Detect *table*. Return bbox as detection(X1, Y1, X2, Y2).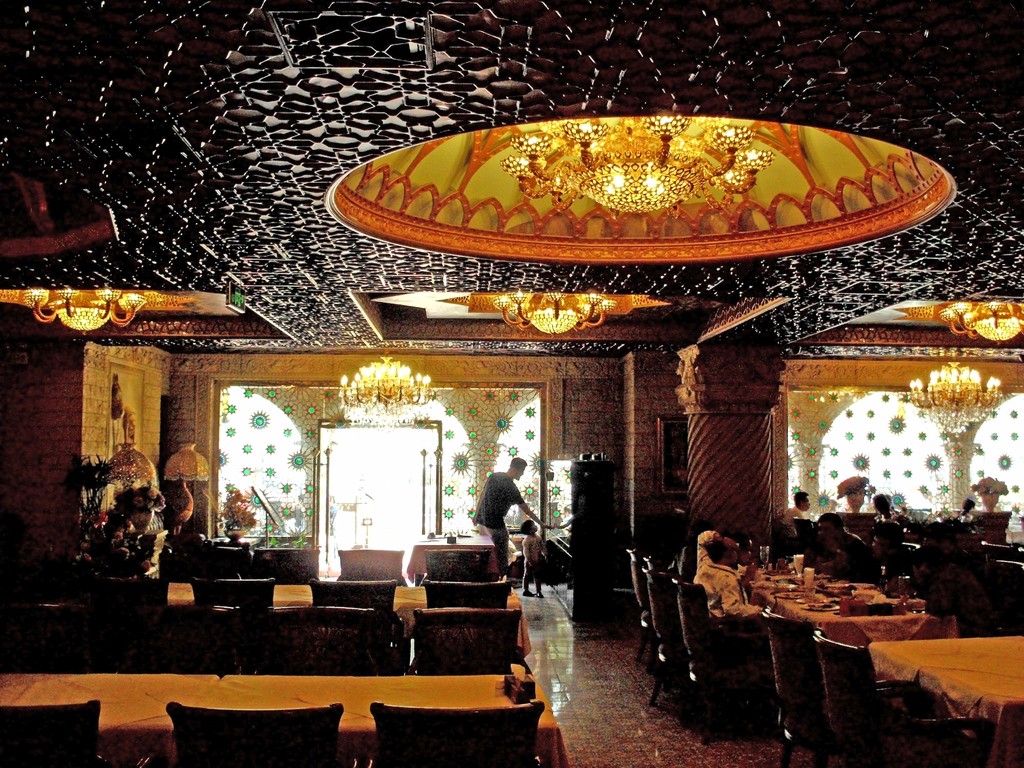
detection(170, 577, 538, 660).
